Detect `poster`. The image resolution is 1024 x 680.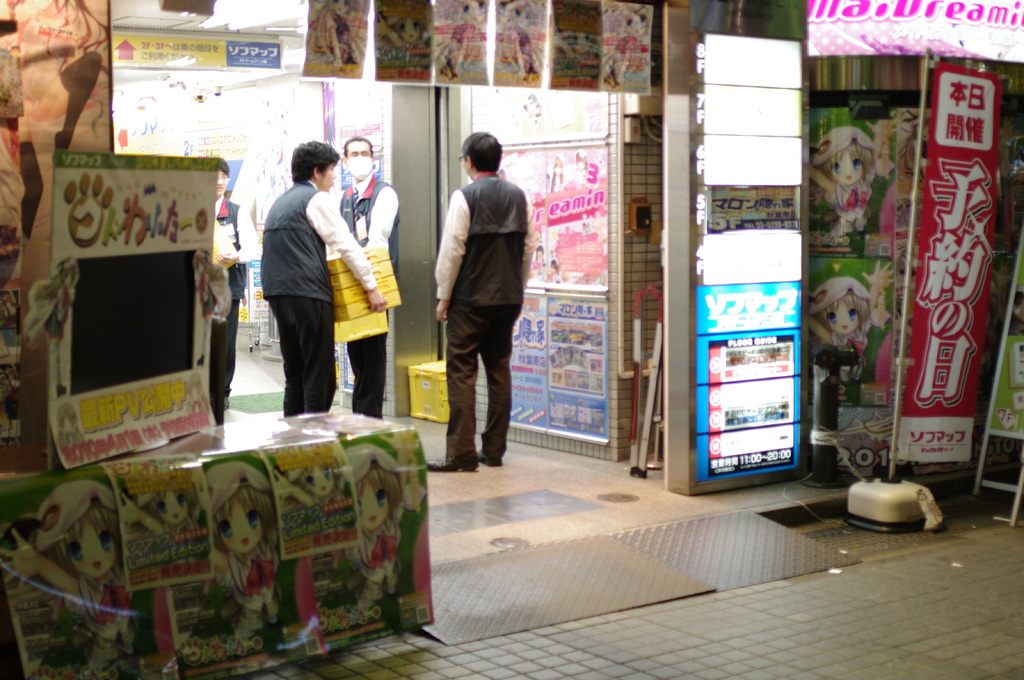
<region>495, 0, 547, 87</region>.
